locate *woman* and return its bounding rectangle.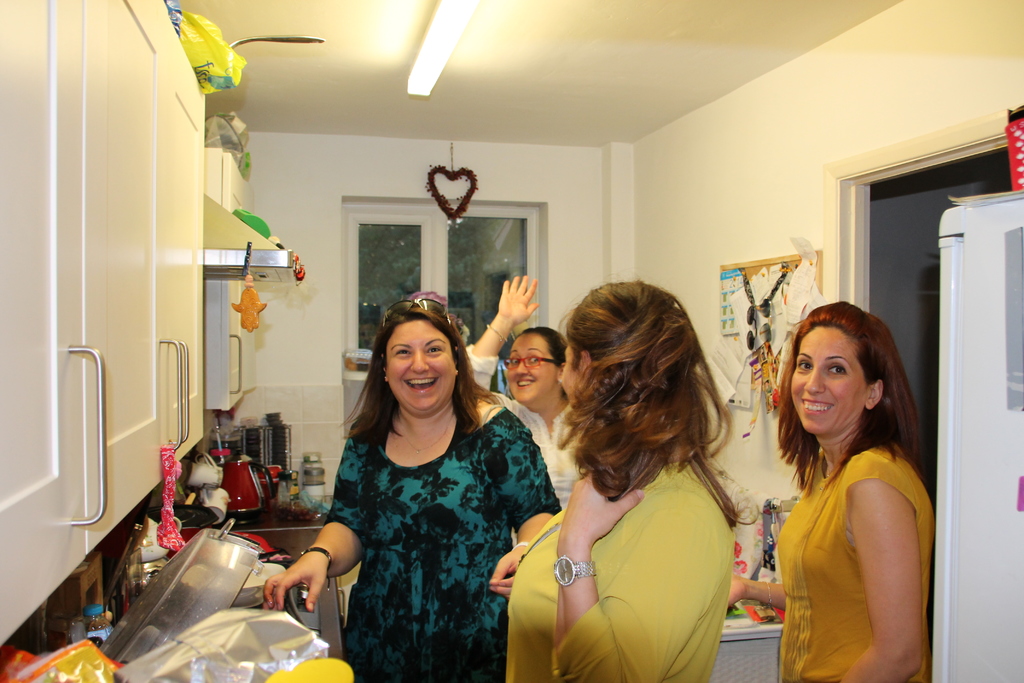
<box>253,288,563,682</box>.
